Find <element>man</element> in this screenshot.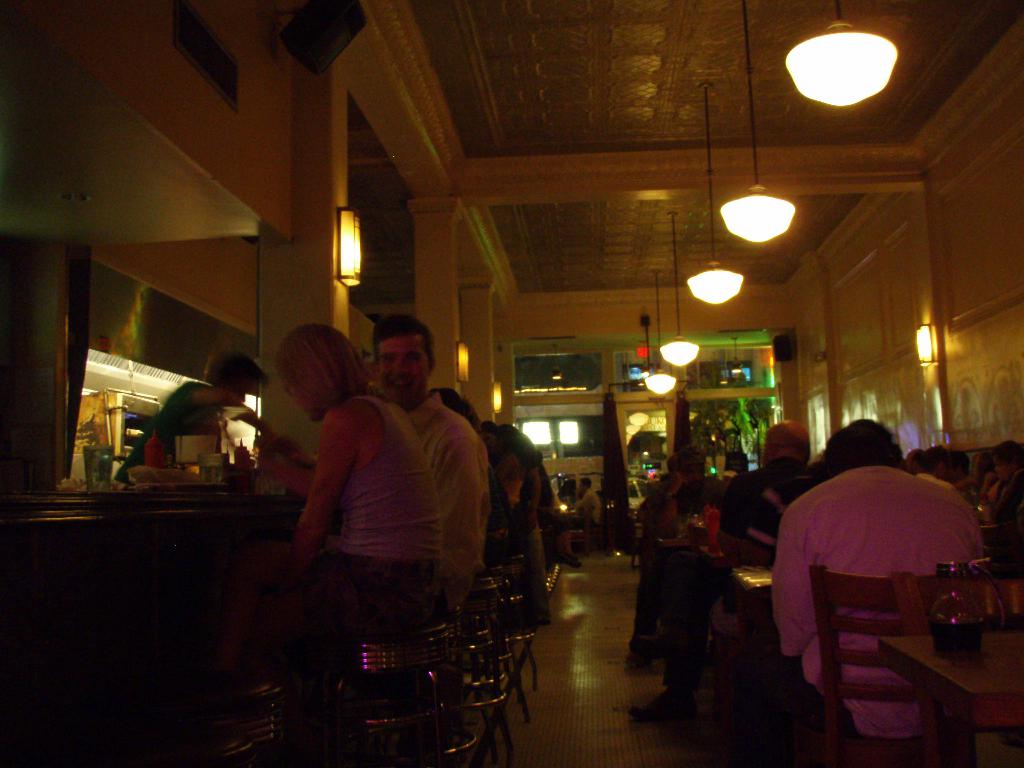
The bounding box for <element>man</element> is select_region(371, 310, 497, 621).
